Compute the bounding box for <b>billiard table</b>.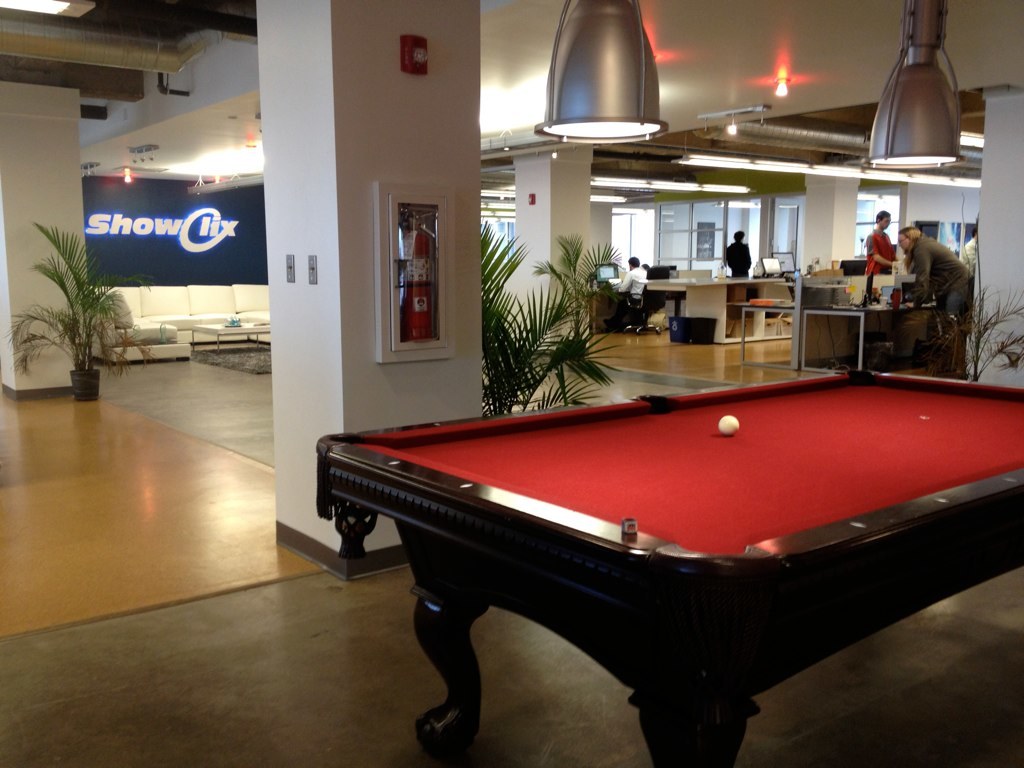
[315,369,1023,767].
